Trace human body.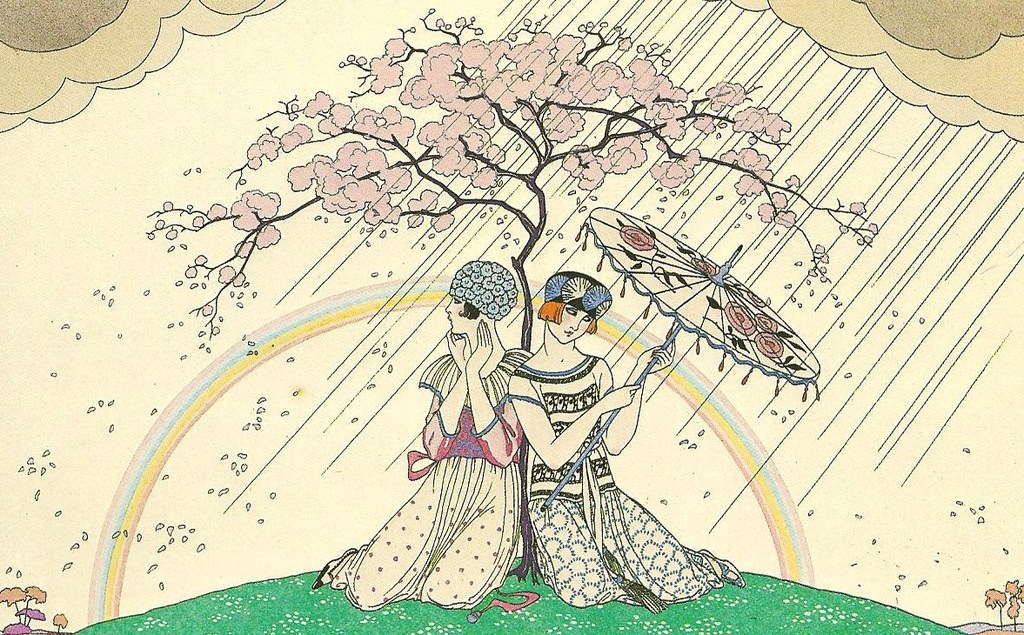
Traced to select_region(347, 259, 541, 623).
